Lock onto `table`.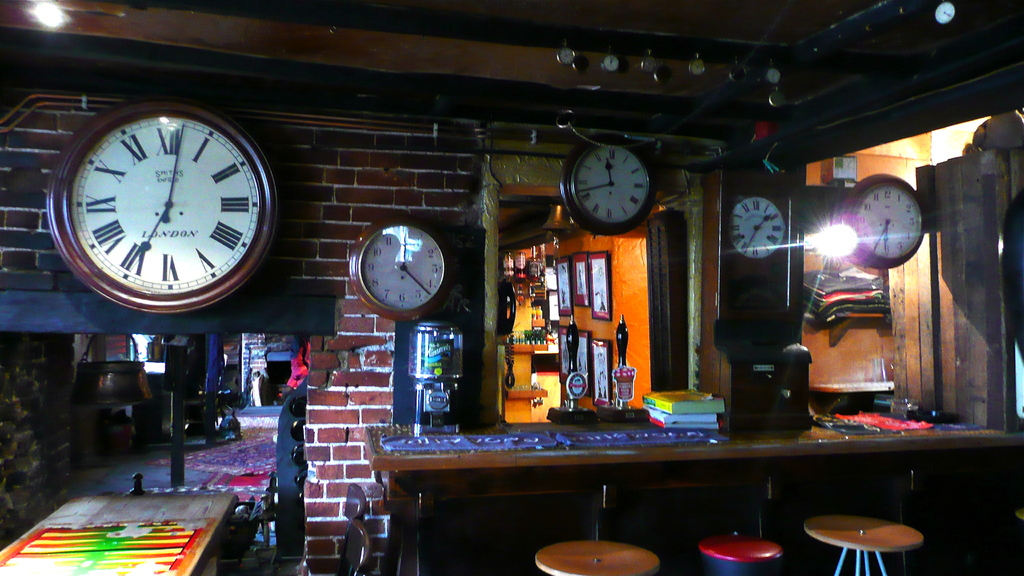
Locked: Rect(367, 396, 992, 559).
